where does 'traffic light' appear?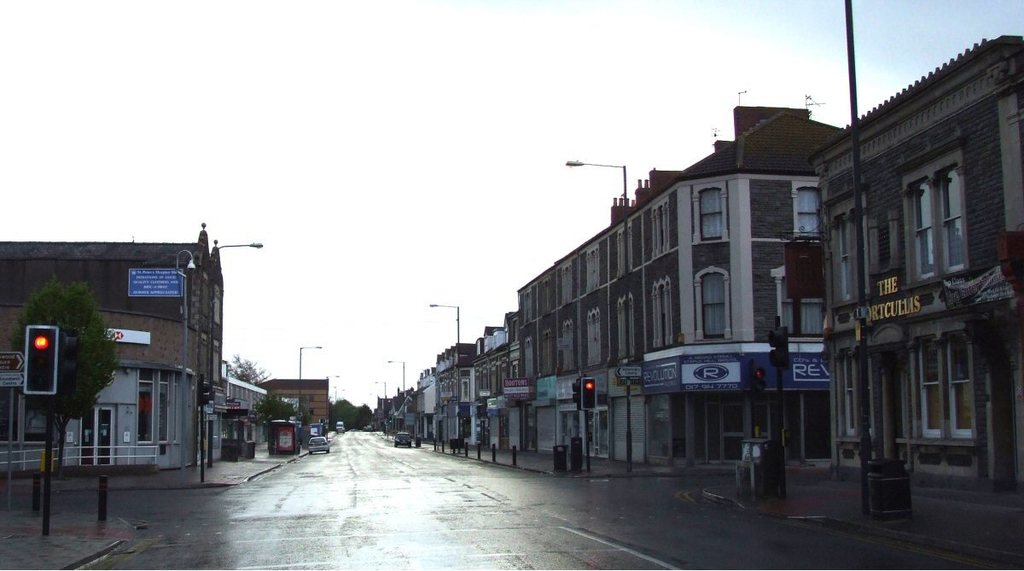
Appears at region(201, 378, 211, 403).
